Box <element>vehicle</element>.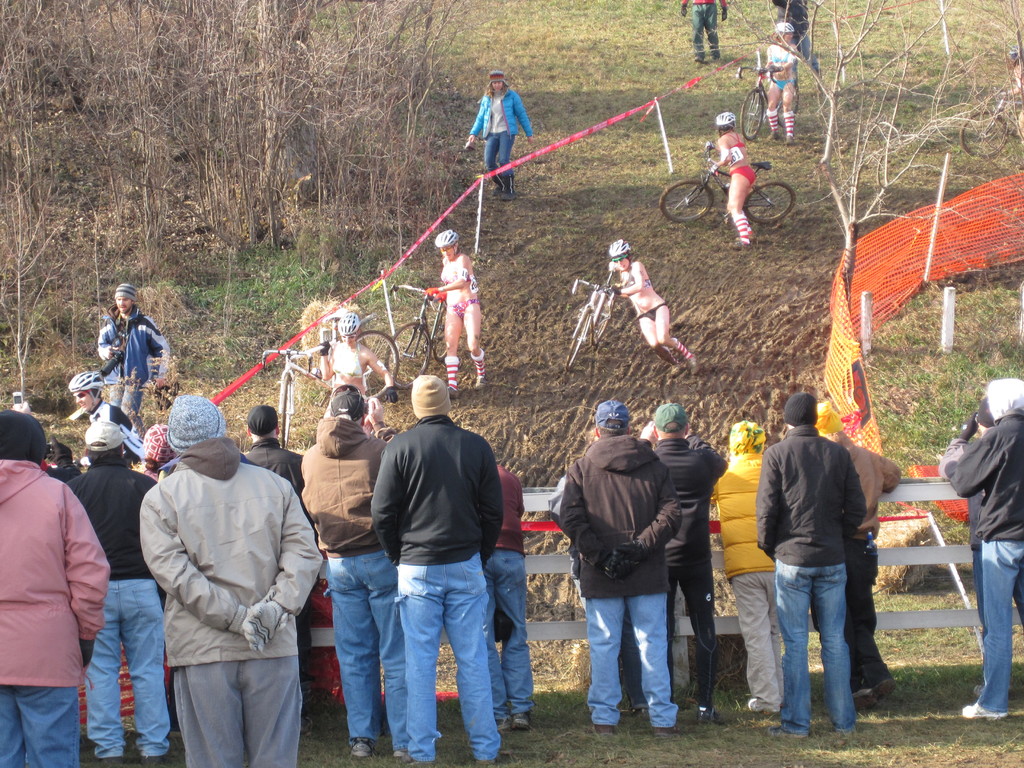
locate(957, 84, 1023, 161).
